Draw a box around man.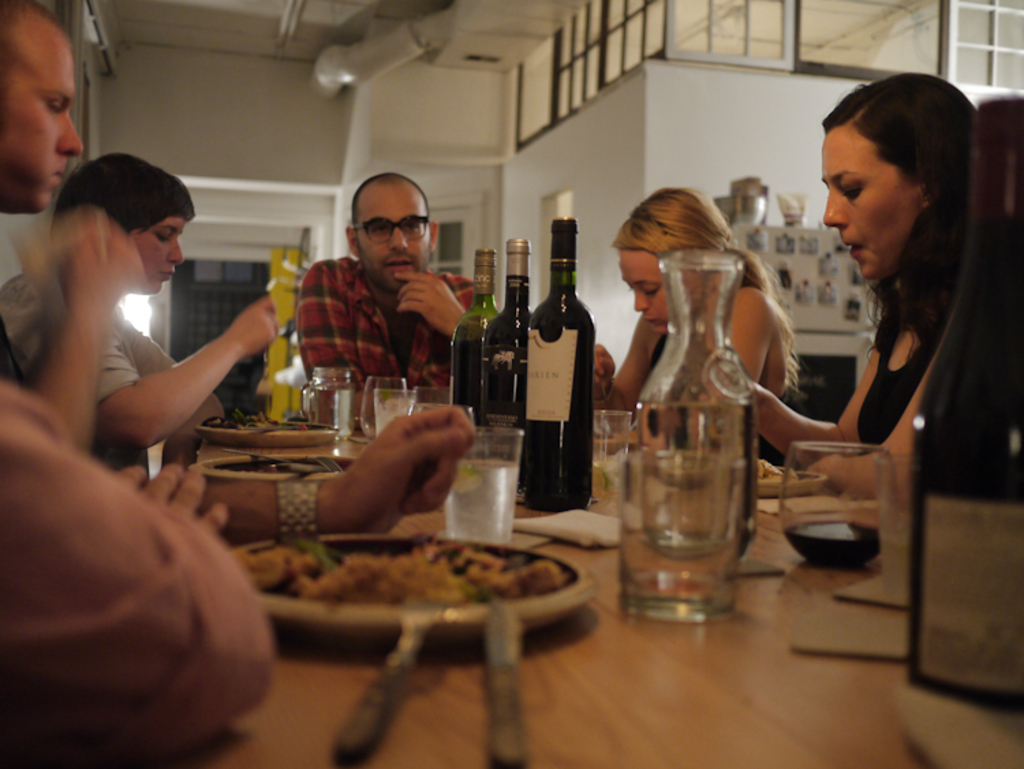
(261, 182, 481, 399).
